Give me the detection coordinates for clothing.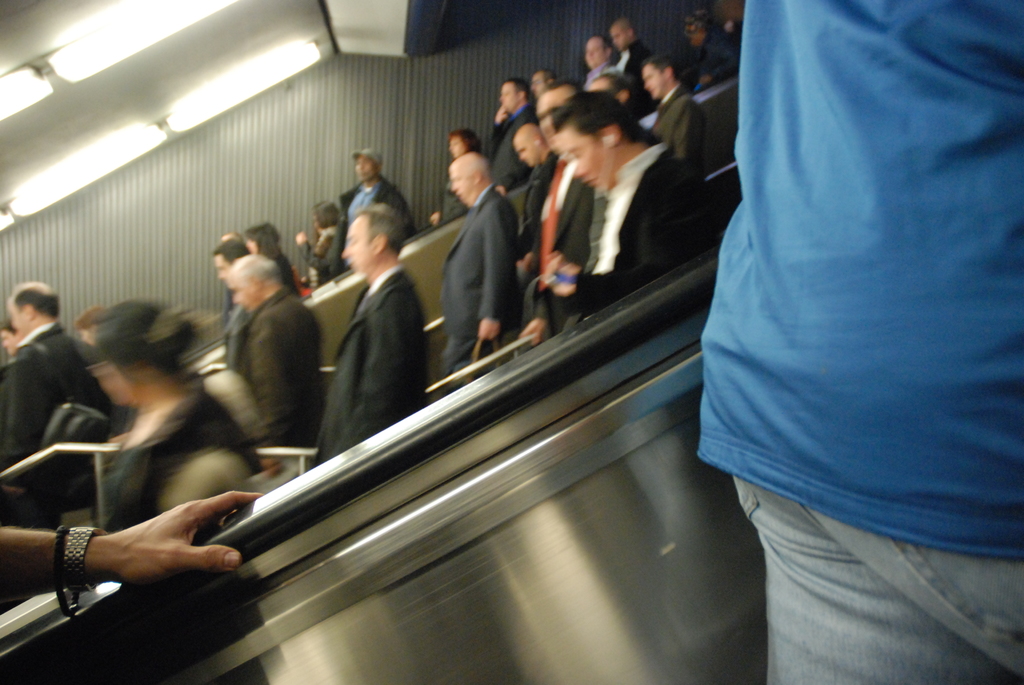
{"left": 686, "top": 0, "right": 1016, "bottom": 590}.
